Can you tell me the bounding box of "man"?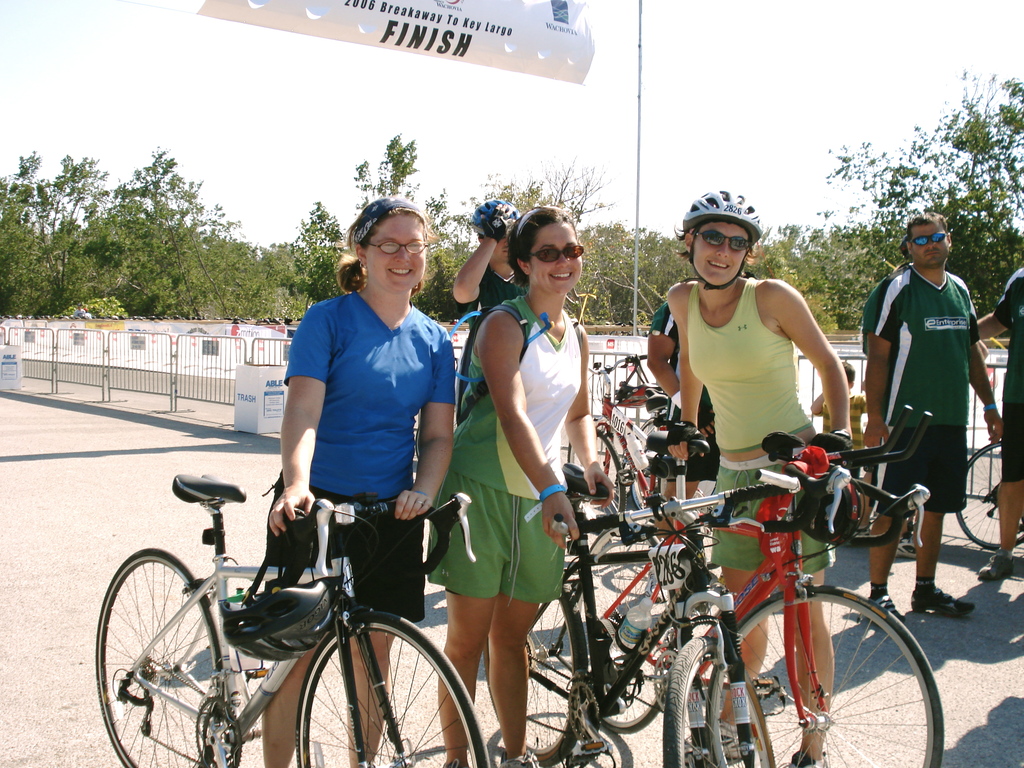
rect(851, 189, 1003, 652).
